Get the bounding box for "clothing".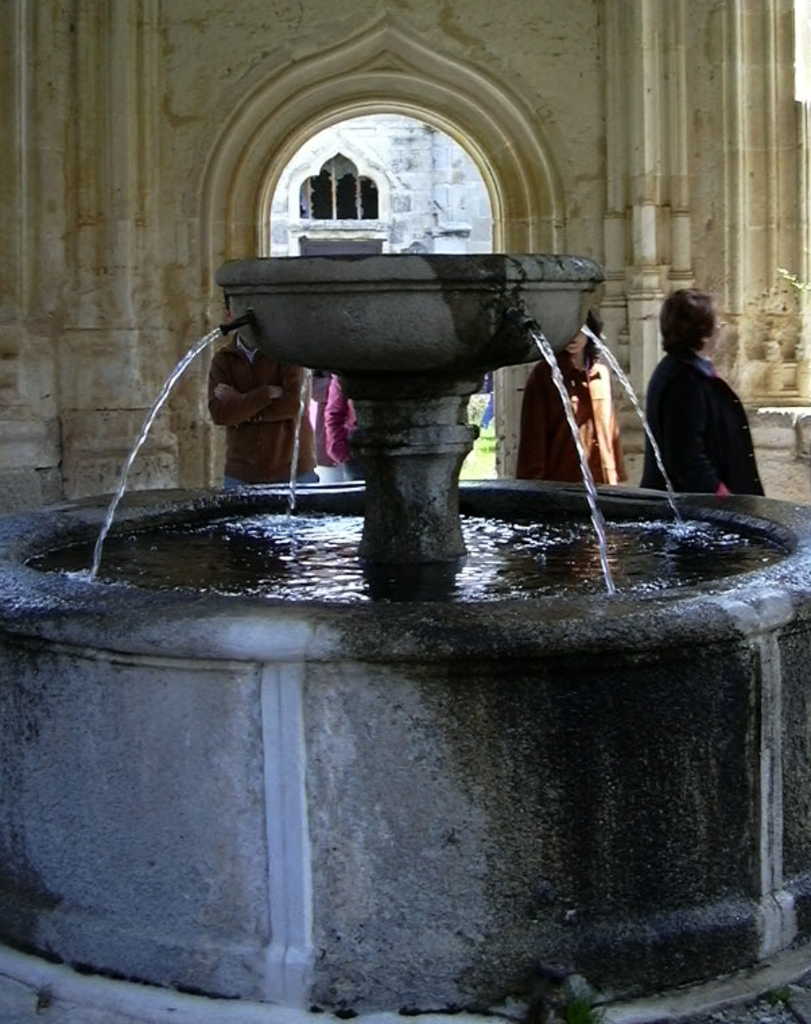
locate(647, 295, 773, 504).
